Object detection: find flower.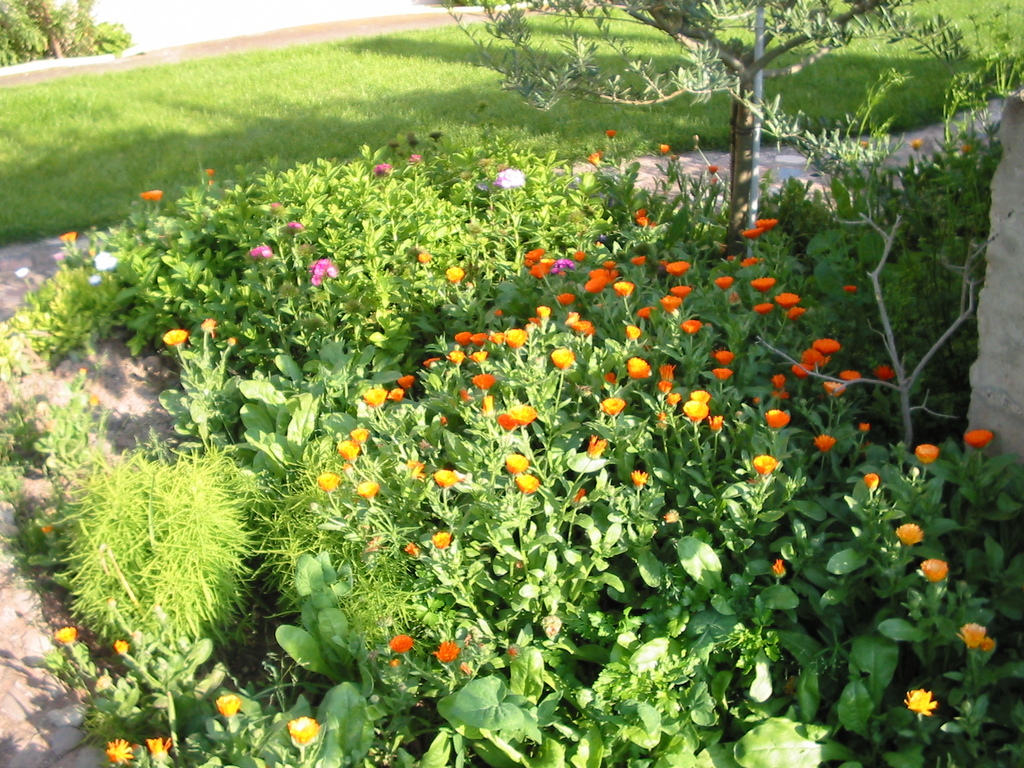
crop(371, 162, 390, 177).
